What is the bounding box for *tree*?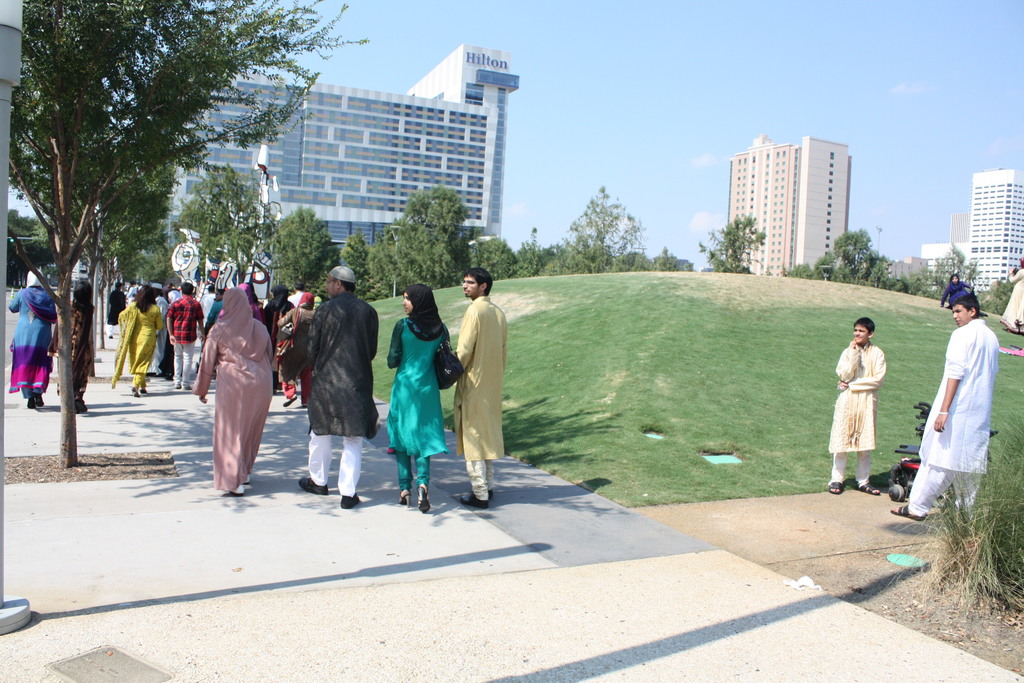
left=344, top=229, right=380, bottom=302.
